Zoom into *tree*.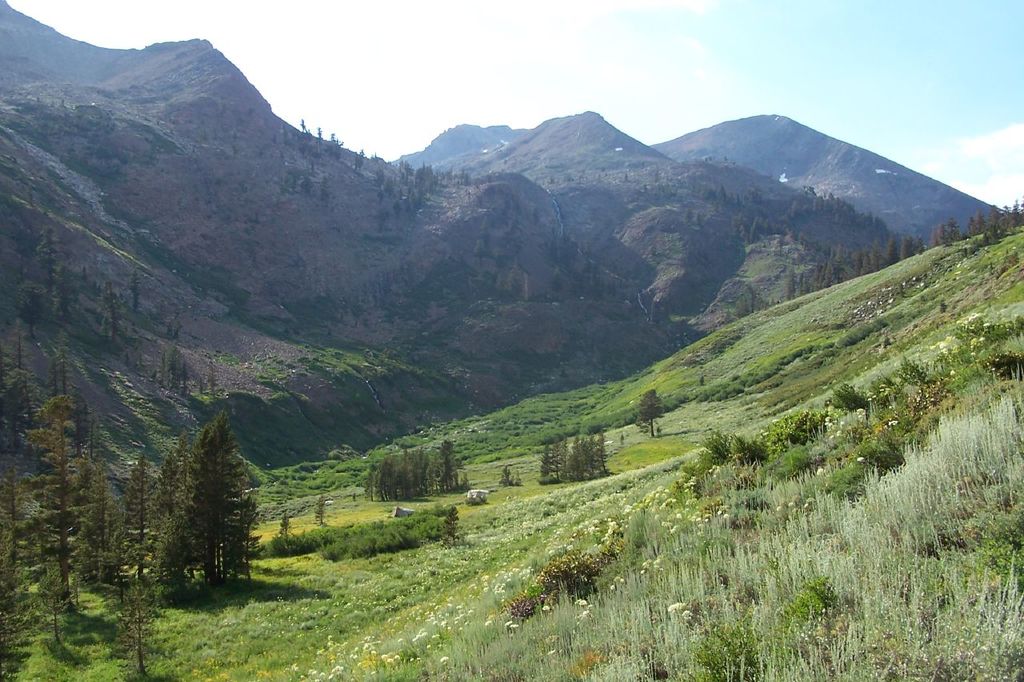
Zoom target: x1=634, y1=384, x2=671, y2=436.
